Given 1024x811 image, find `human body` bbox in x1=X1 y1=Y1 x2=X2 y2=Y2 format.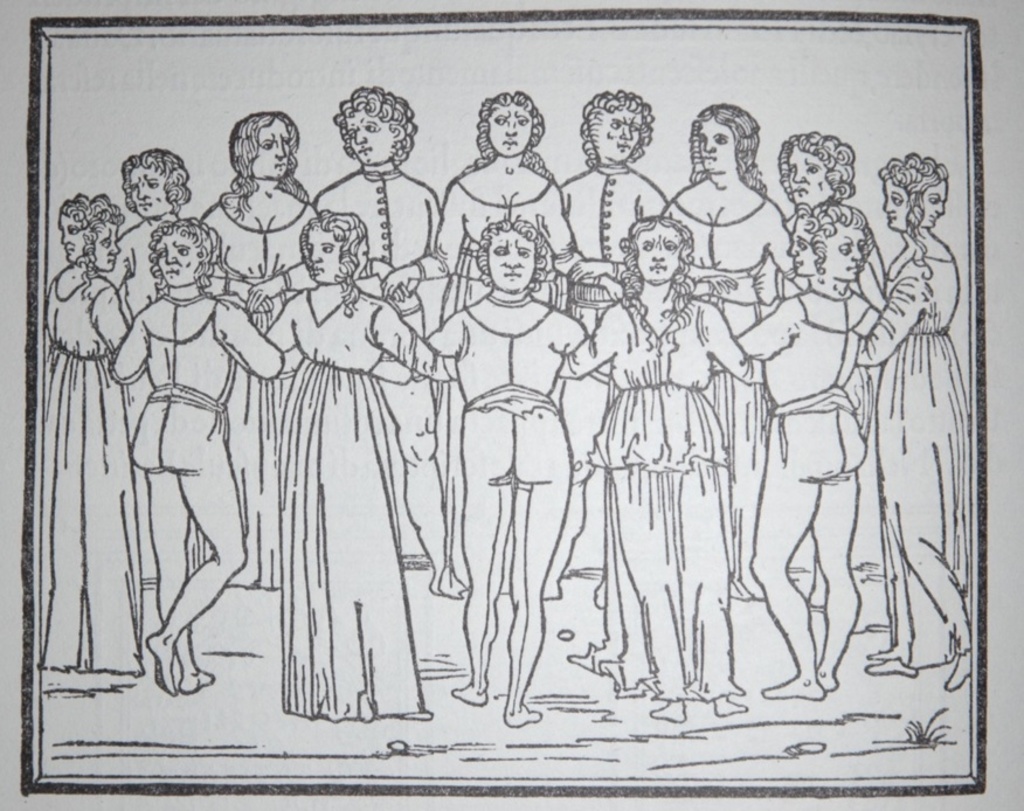
x1=199 y1=110 x2=319 y2=585.
